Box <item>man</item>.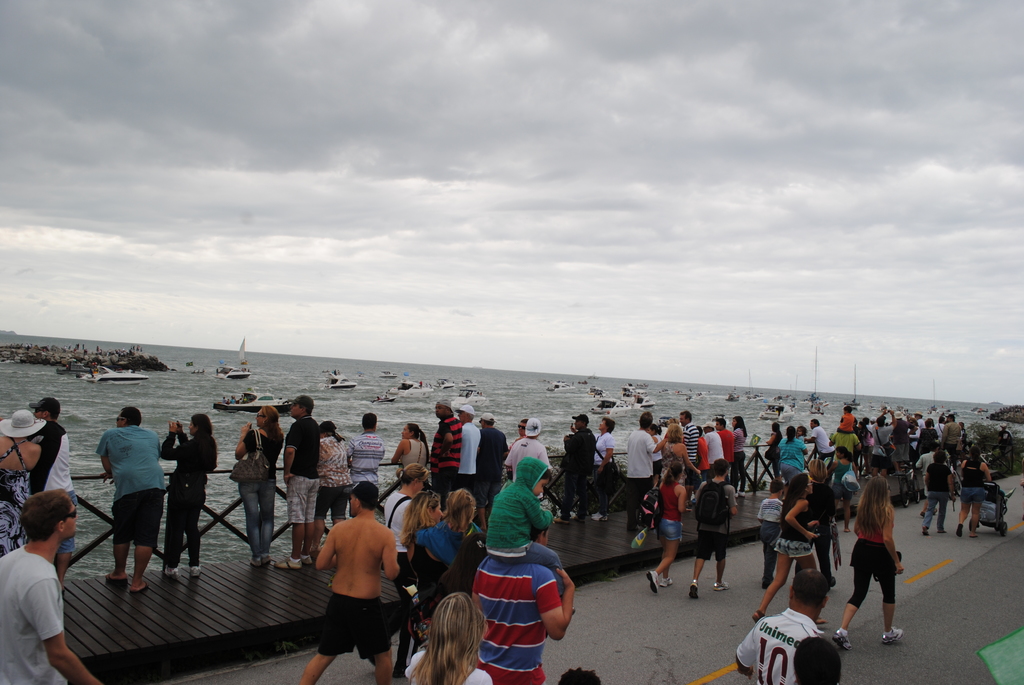
x1=865, y1=408, x2=895, y2=464.
